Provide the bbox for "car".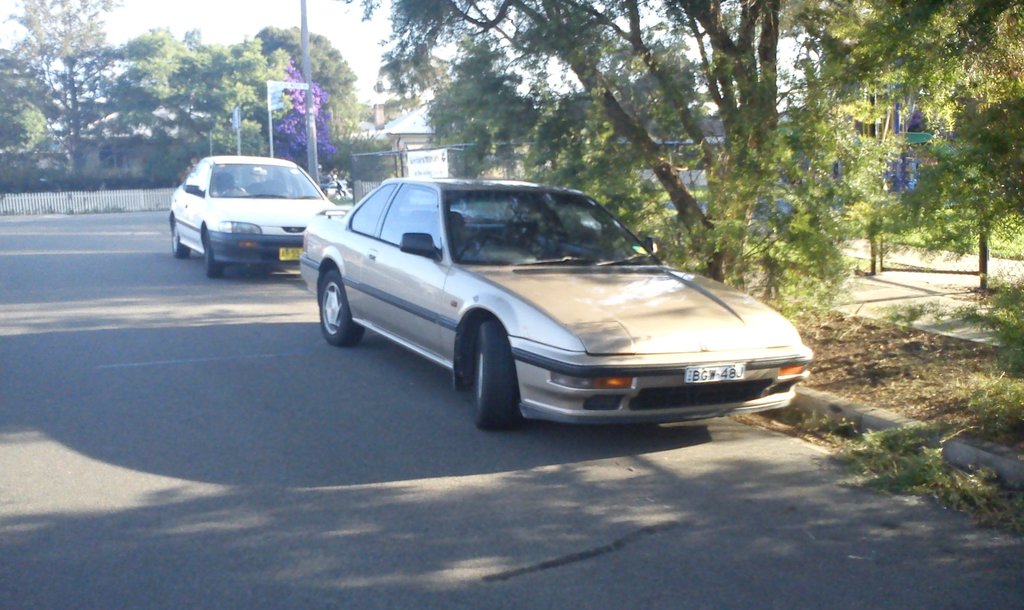
[168,155,340,278].
